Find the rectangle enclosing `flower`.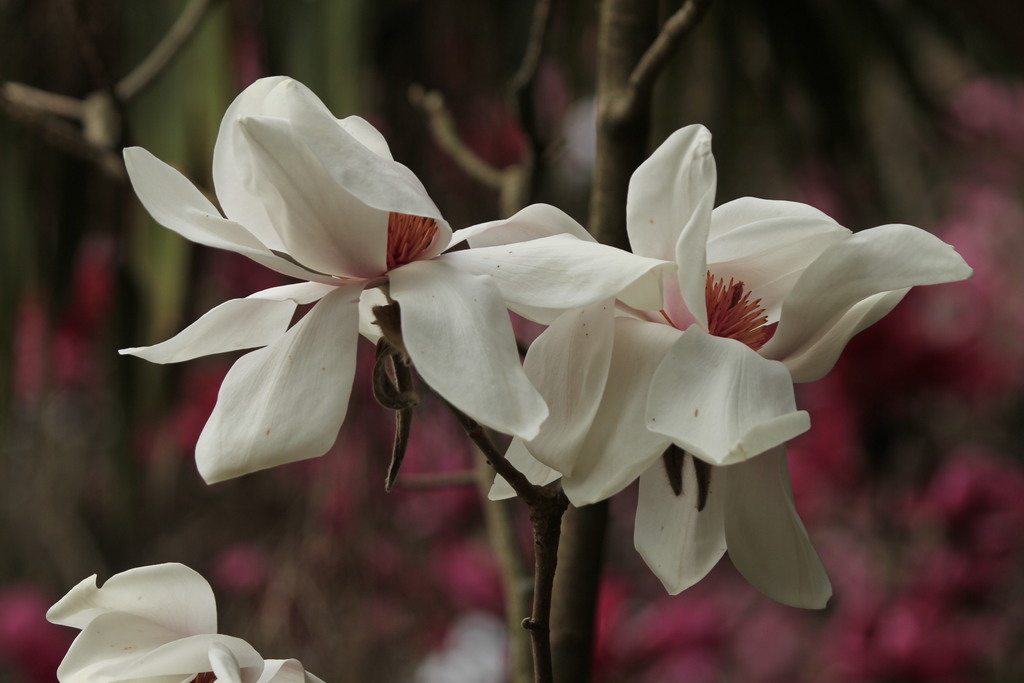
bbox(111, 77, 617, 514).
